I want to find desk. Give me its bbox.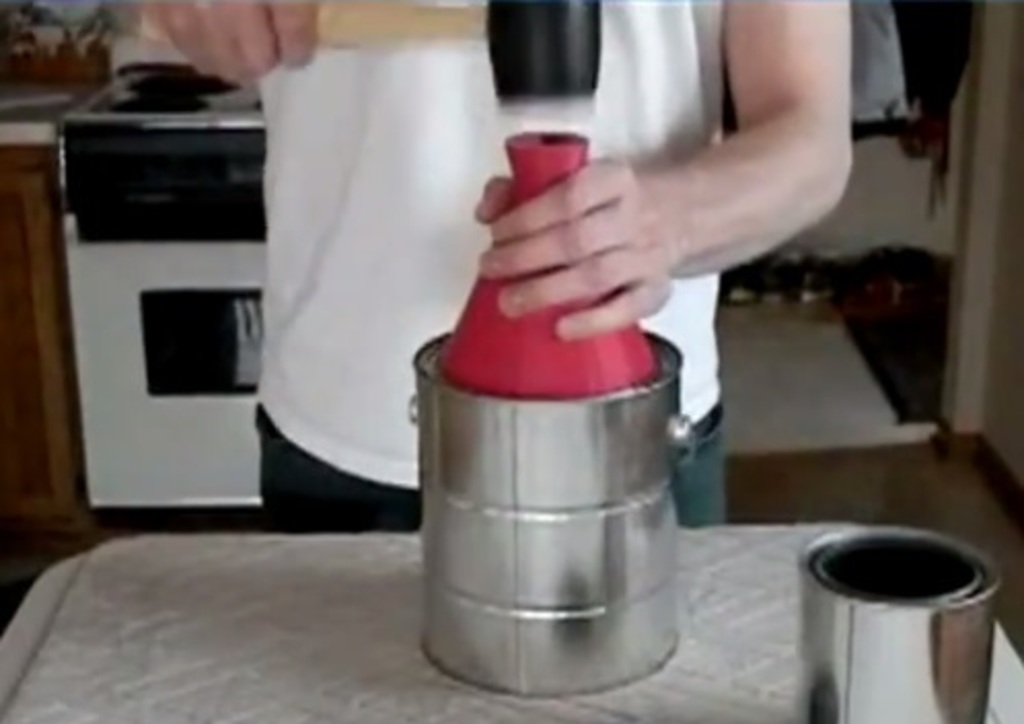
pyautogui.locateOnScreen(0, 533, 1022, 722).
